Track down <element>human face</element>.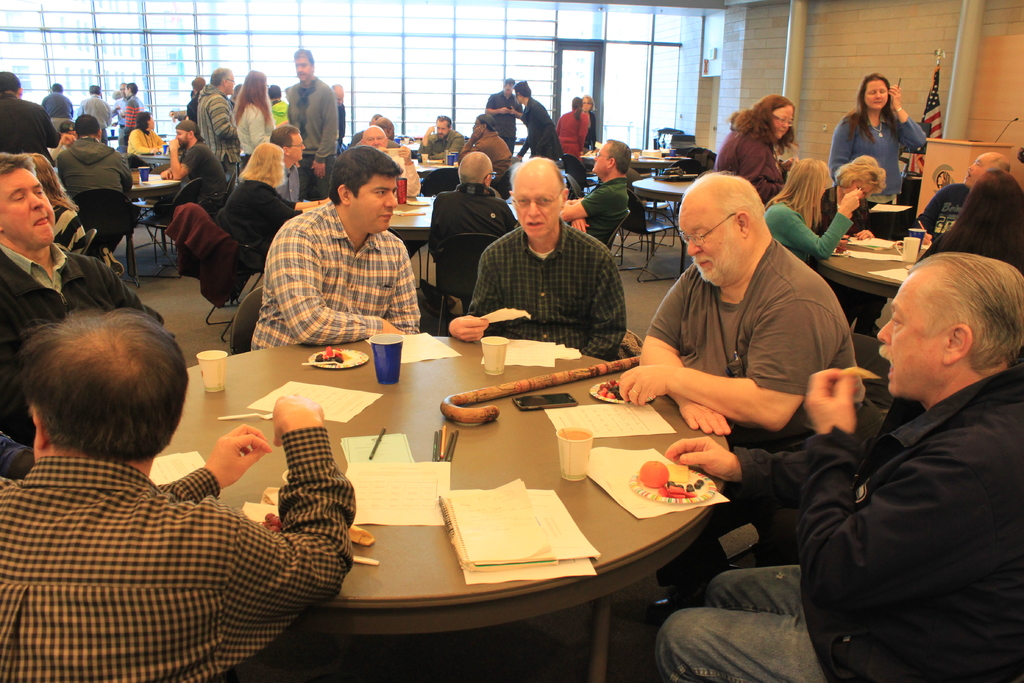
Tracked to <bbox>228, 73, 235, 95</bbox>.
